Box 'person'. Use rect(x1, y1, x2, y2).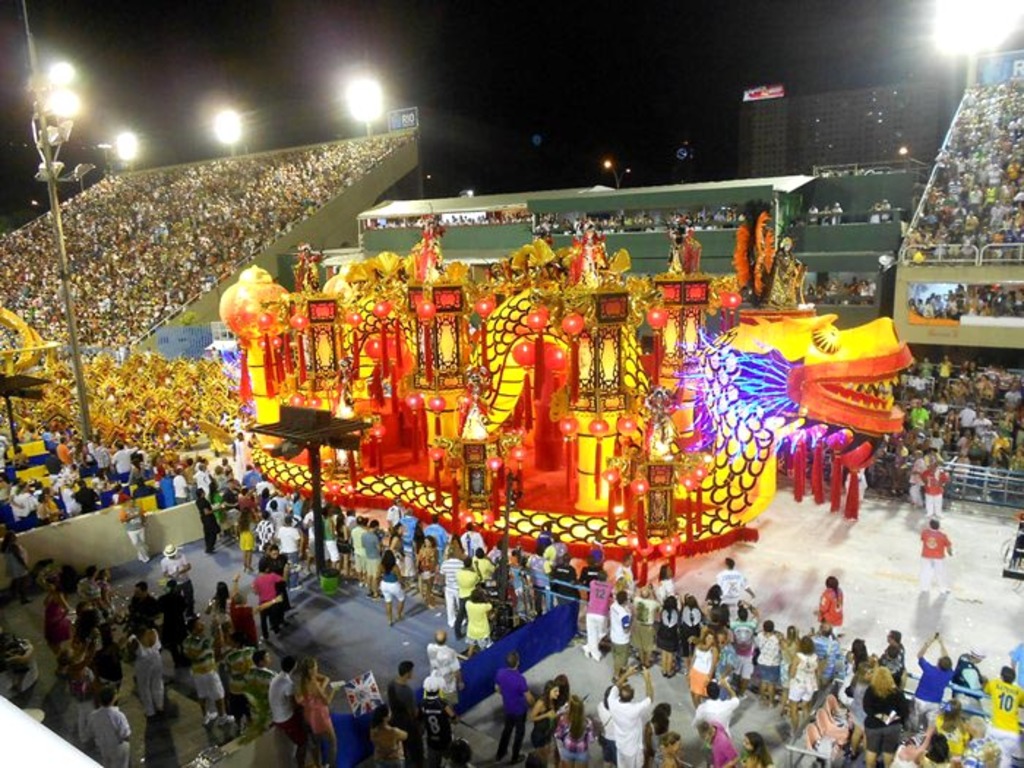
rect(374, 549, 402, 626).
